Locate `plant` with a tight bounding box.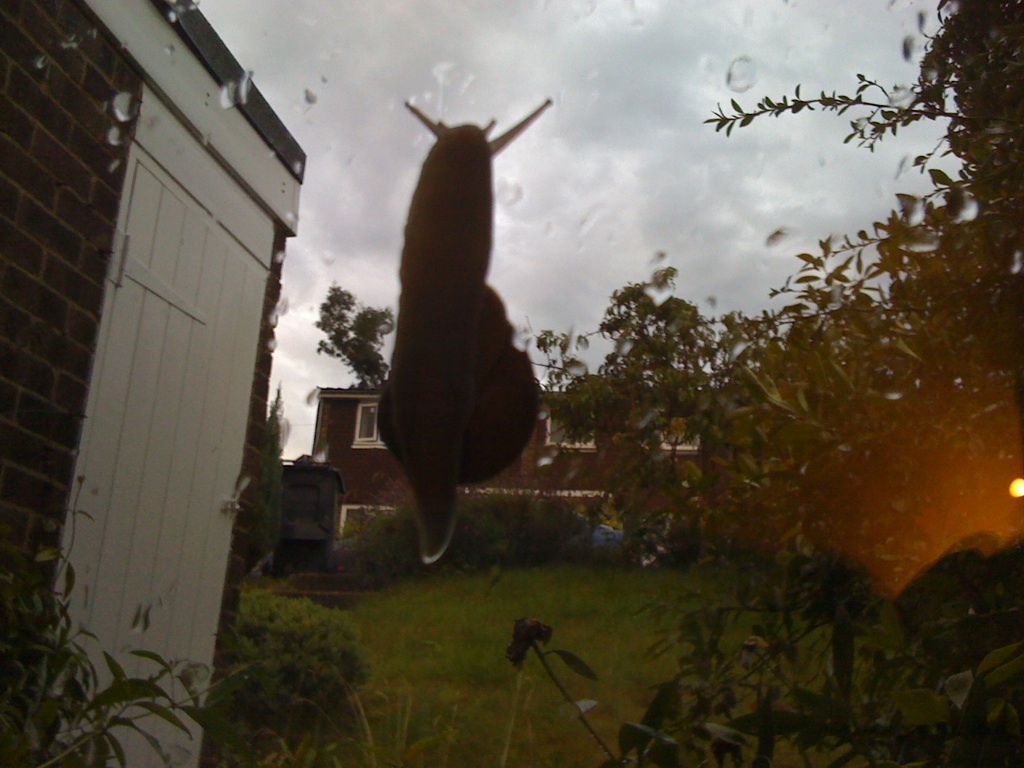
locate(328, 502, 437, 581).
